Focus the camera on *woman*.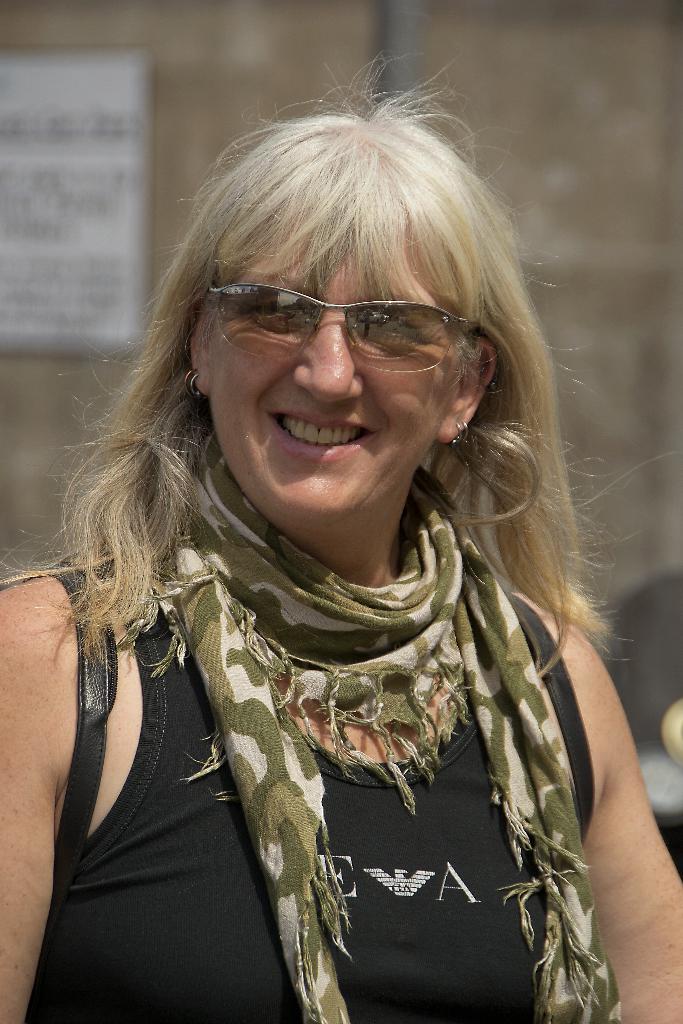
Focus region: (x1=35, y1=108, x2=657, y2=1023).
